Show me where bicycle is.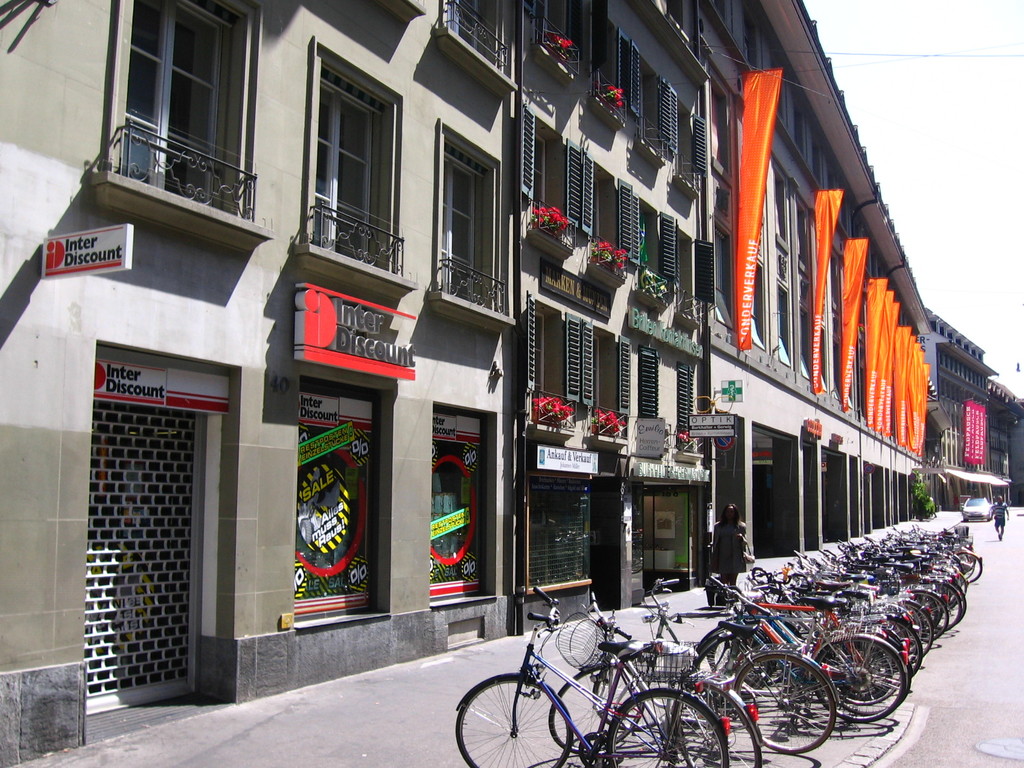
bicycle is at locate(775, 559, 925, 687).
